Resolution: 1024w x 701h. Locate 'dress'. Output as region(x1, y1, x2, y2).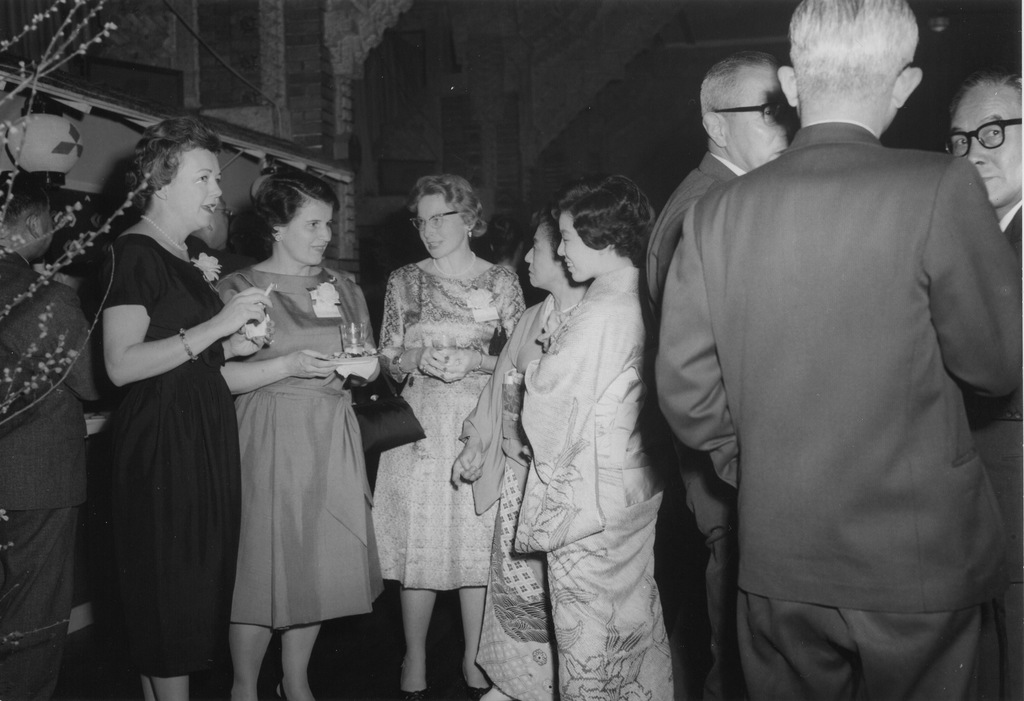
region(510, 269, 675, 700).
